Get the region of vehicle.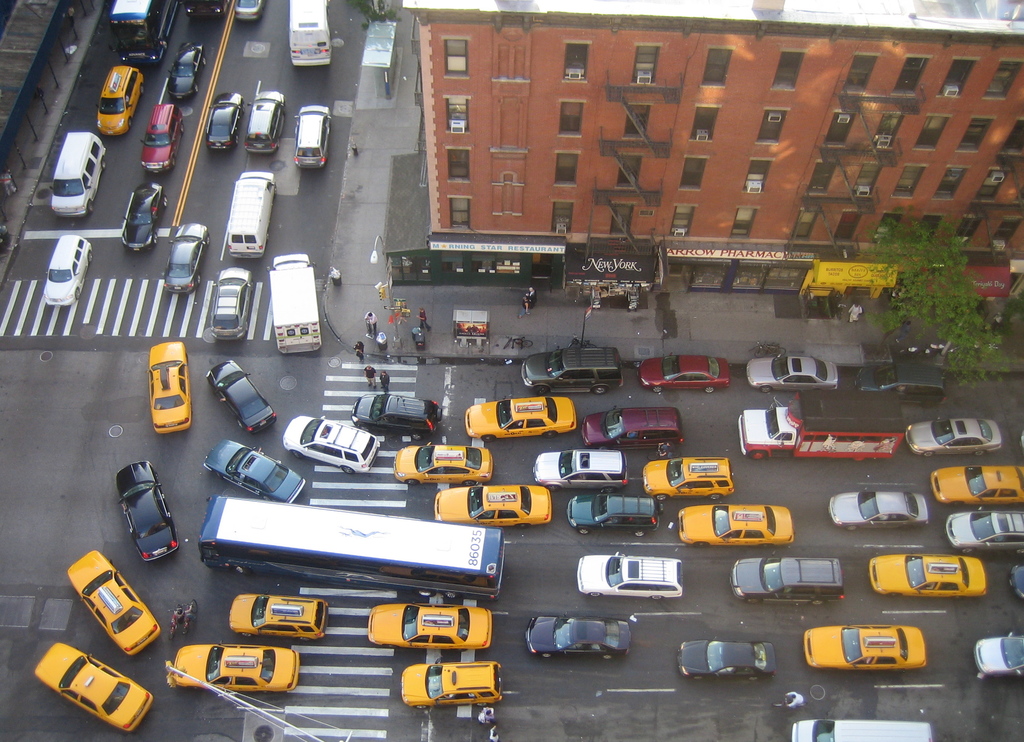
[left=248, top=87, right=286, bottom=156].
